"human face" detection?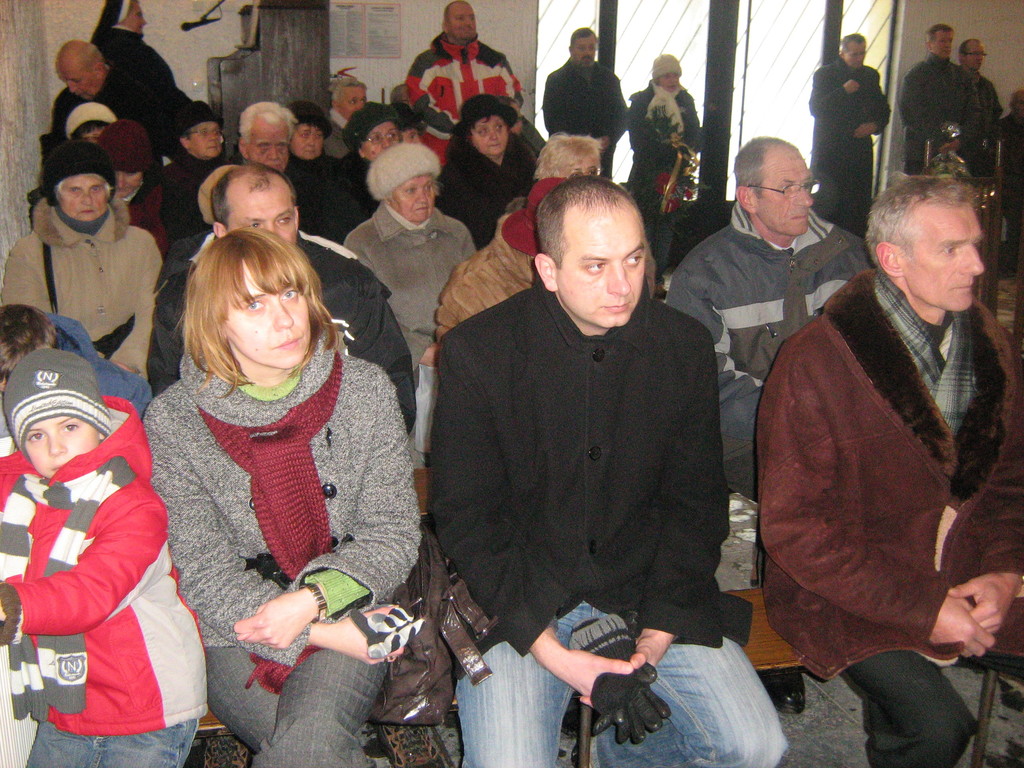
246/116/291/172
